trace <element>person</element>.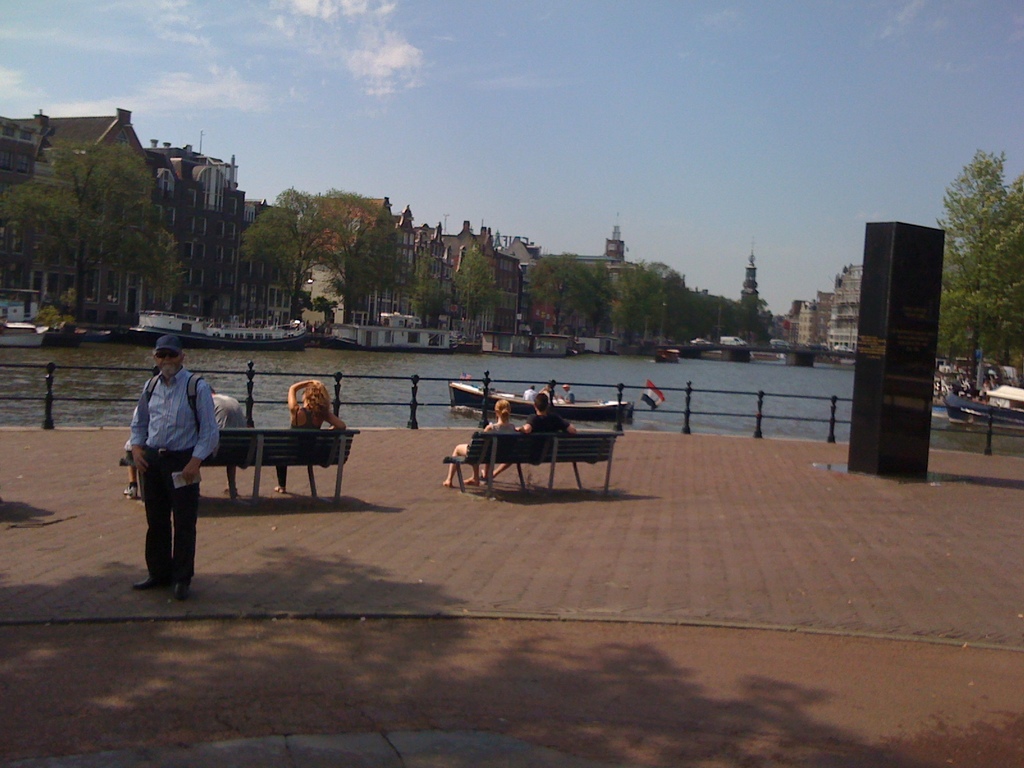
Traced to [117, 413, 138, 500].
